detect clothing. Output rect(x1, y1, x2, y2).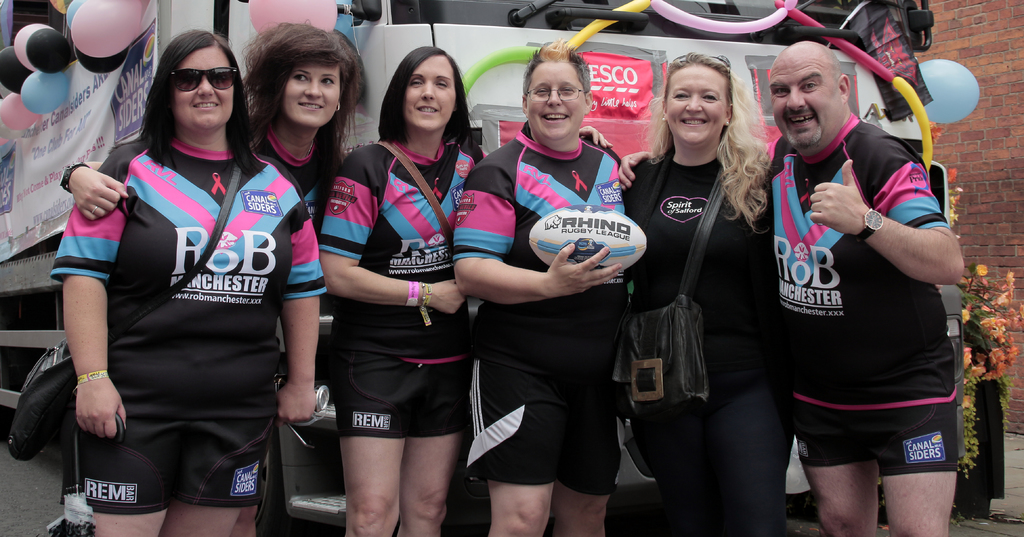
rect(49, 138, 327, 515).
